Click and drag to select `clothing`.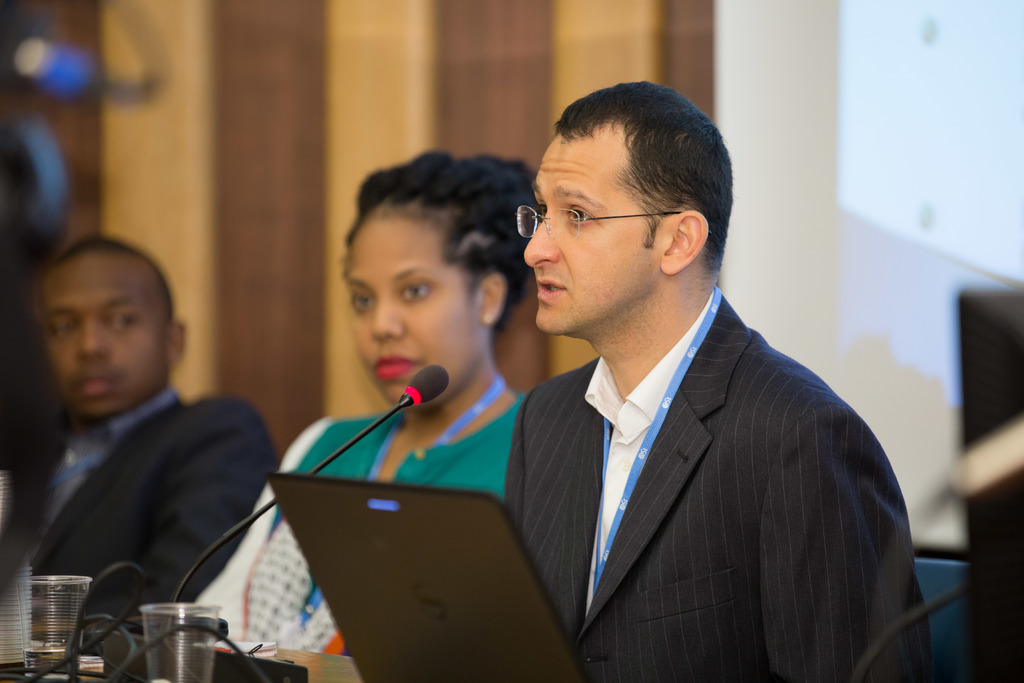
Selection: (16,387,273,620).
